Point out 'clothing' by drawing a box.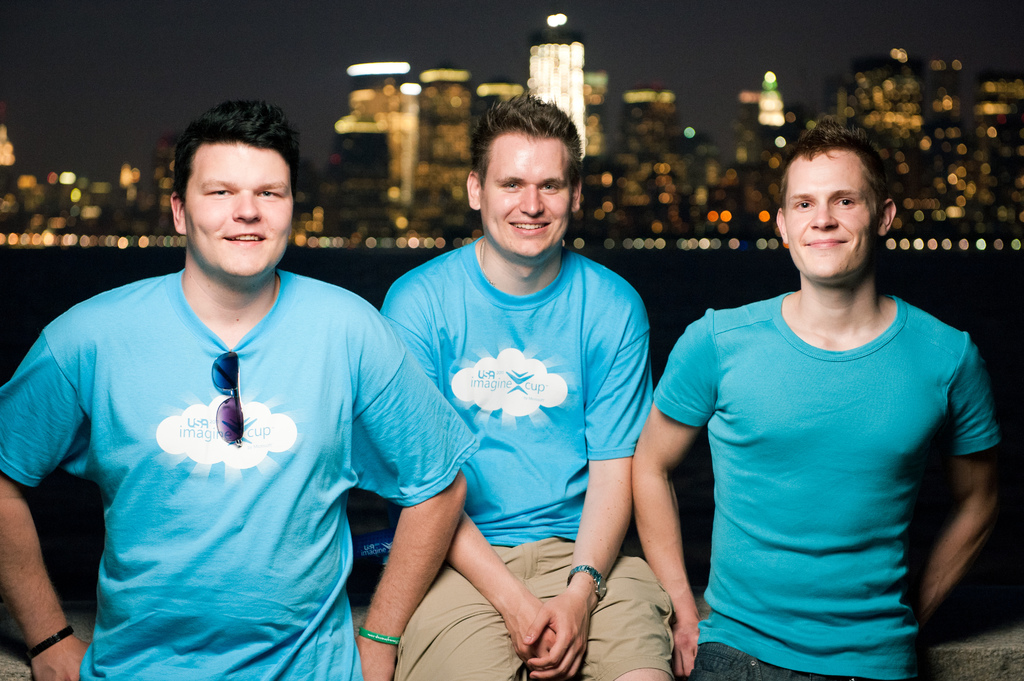
665, 248, 986, 656.
